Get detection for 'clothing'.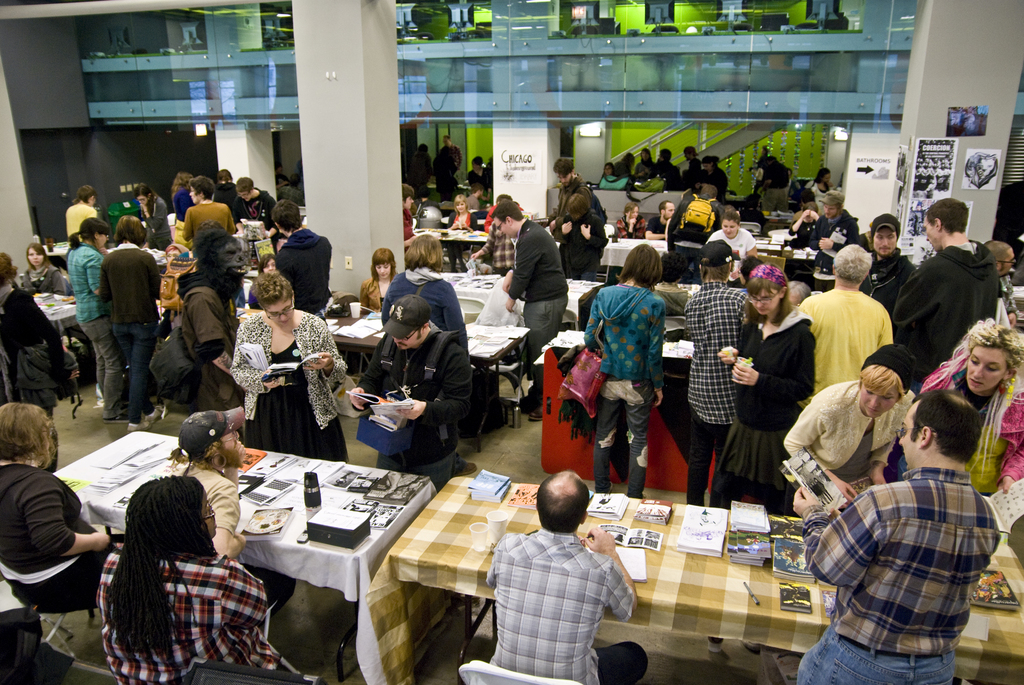
Detection: crop(17, 253, 58, 302).
